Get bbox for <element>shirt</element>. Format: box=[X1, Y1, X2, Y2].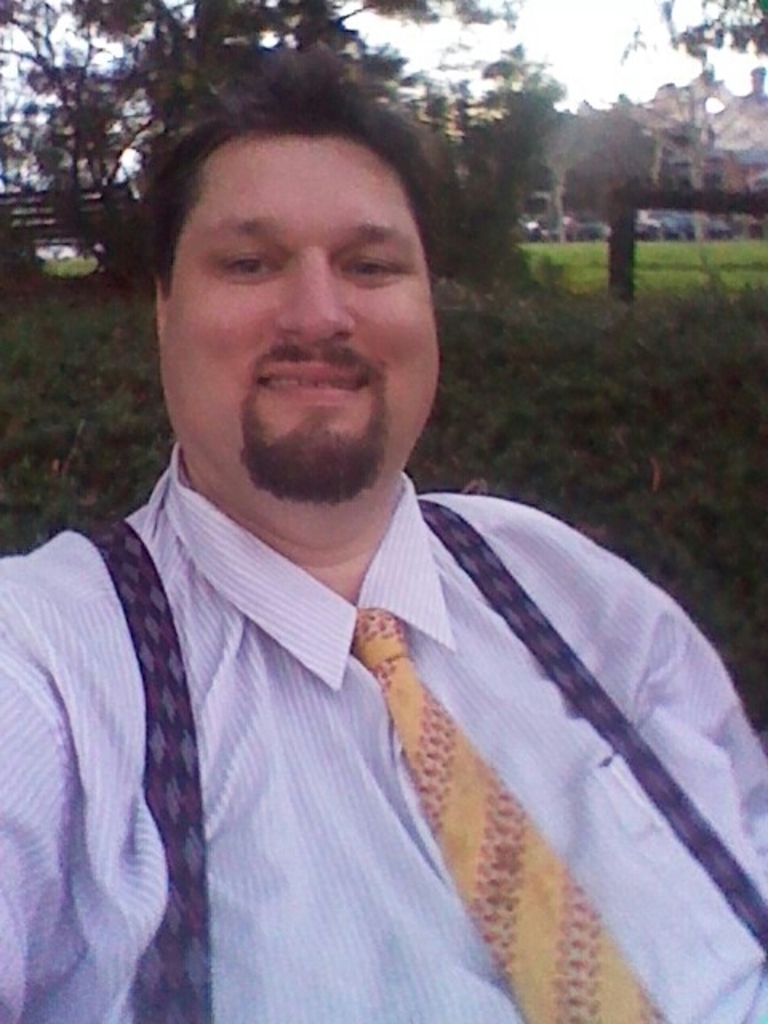
box=[0, 445, 766, 1019].
